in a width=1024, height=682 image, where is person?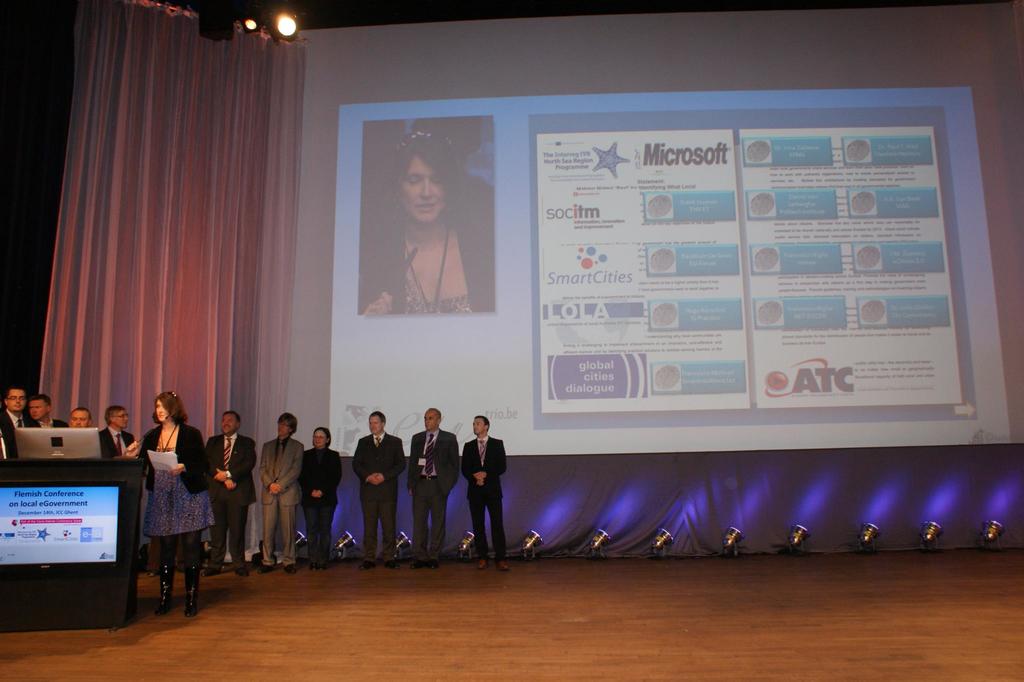
(x1=292, y1=419, x2=343, y2=569).
